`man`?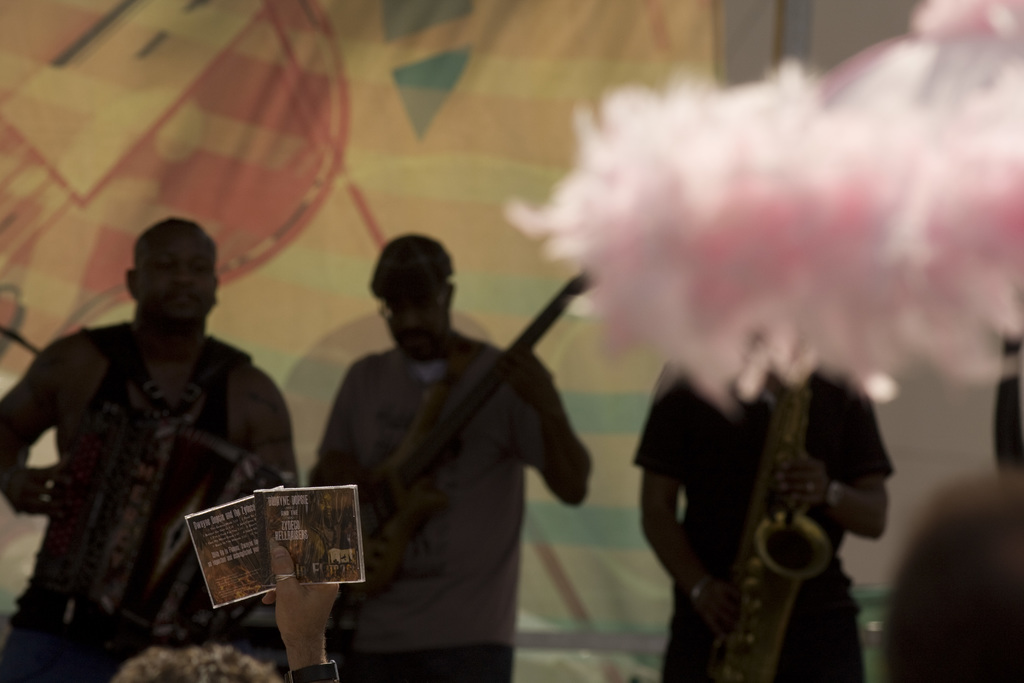
Rect(302, 233, 600, 682)
